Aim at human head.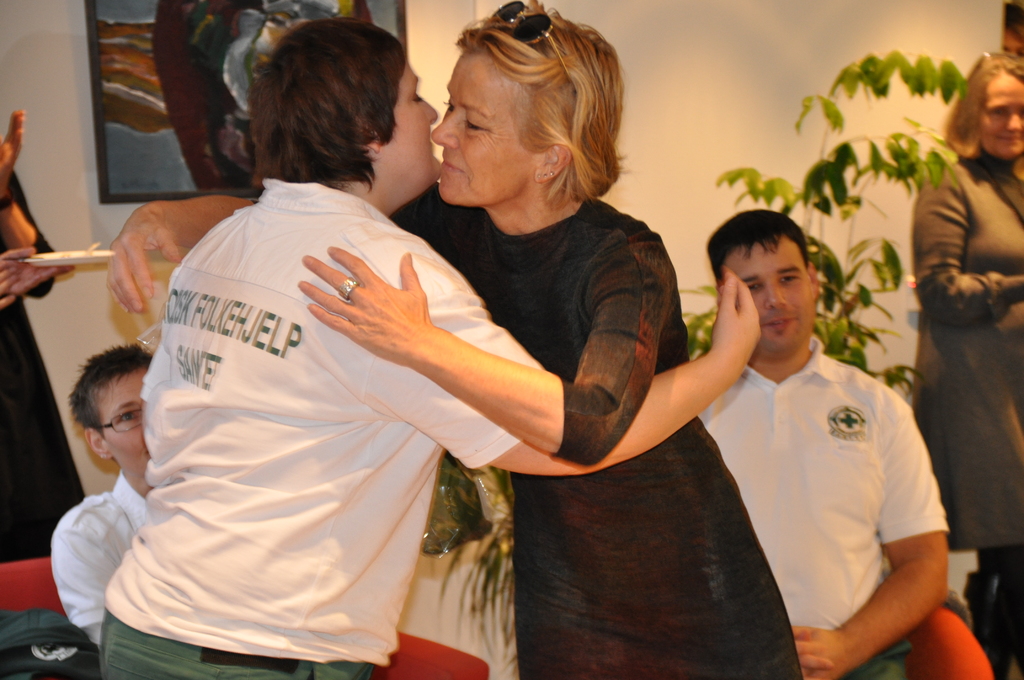
Aimed at 963 54 1023 158.
